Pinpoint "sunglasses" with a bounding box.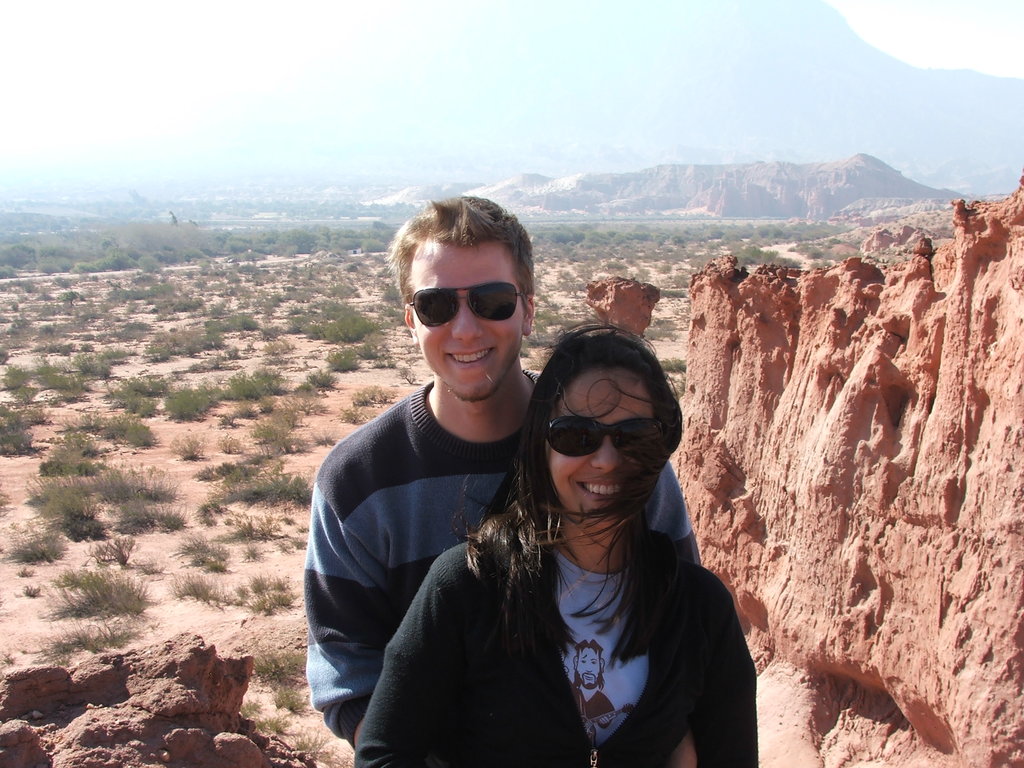
region(547, 421, 670, 455).
